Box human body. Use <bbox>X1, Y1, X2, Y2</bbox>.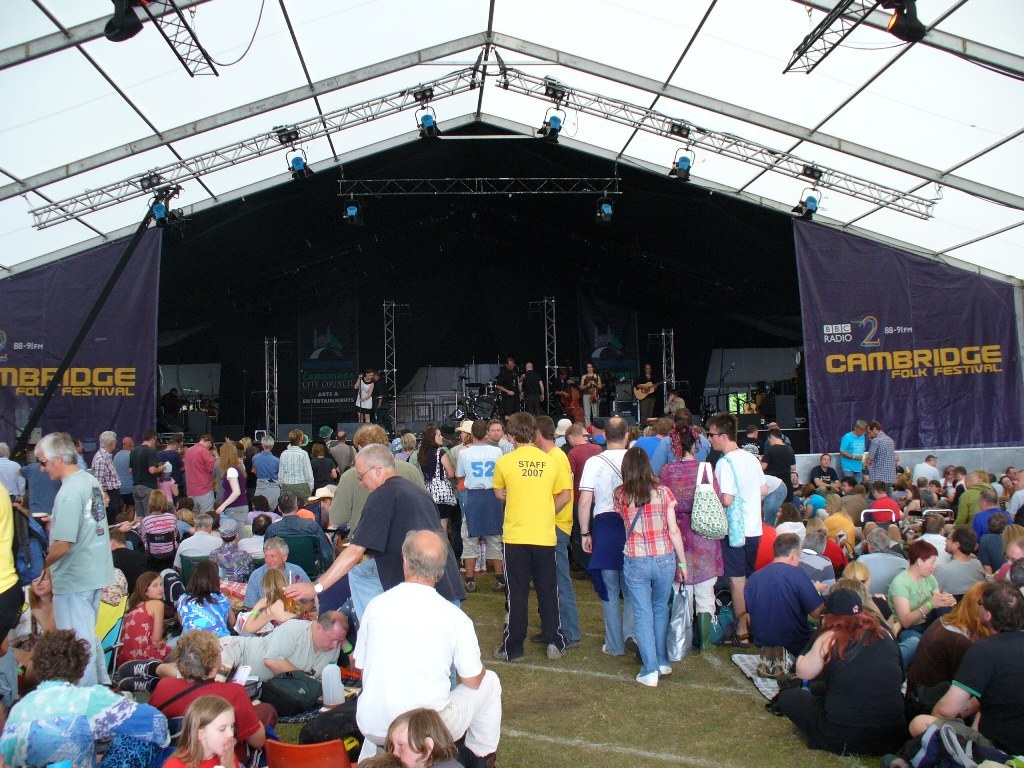
<bbox>567, 422, 600, 556</bbox>.
